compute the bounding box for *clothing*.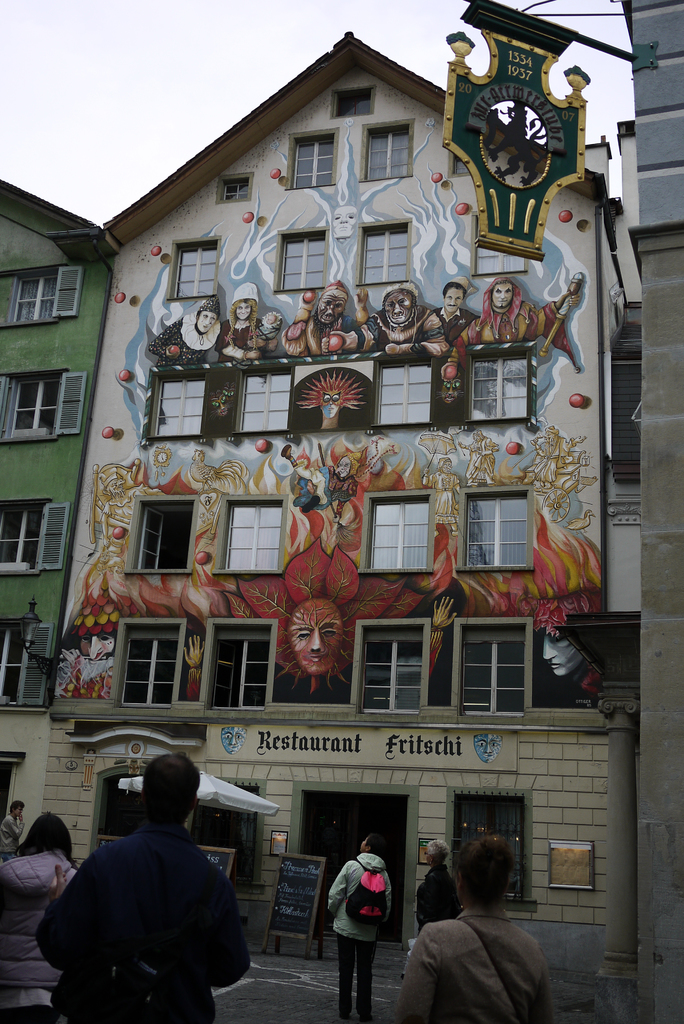
<region>403, 890, 564, 1020</region>.
